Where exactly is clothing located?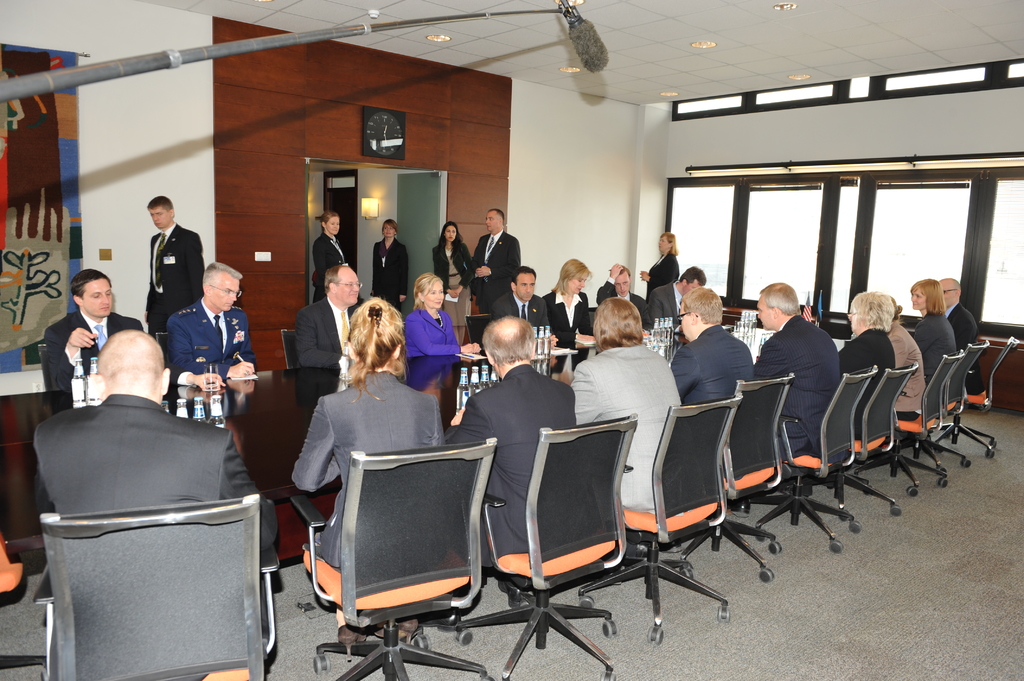
Its bounding box is (x1=917, y1=303, x2=961, y2=393).
